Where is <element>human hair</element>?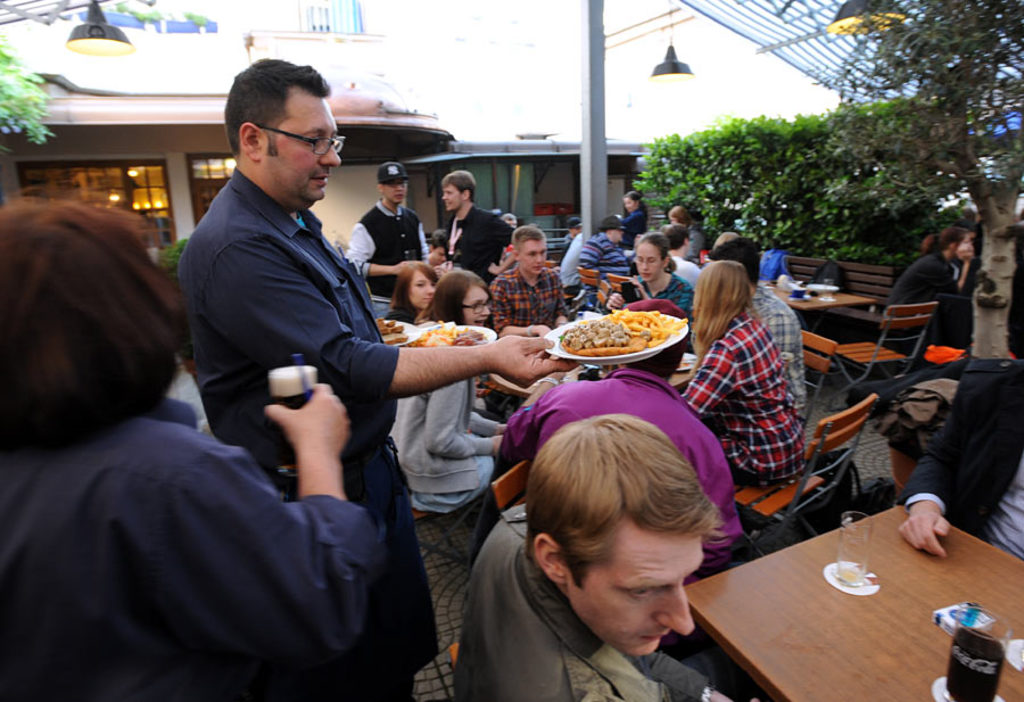
<bbox>511, 223, 543, 253</bbox>.
